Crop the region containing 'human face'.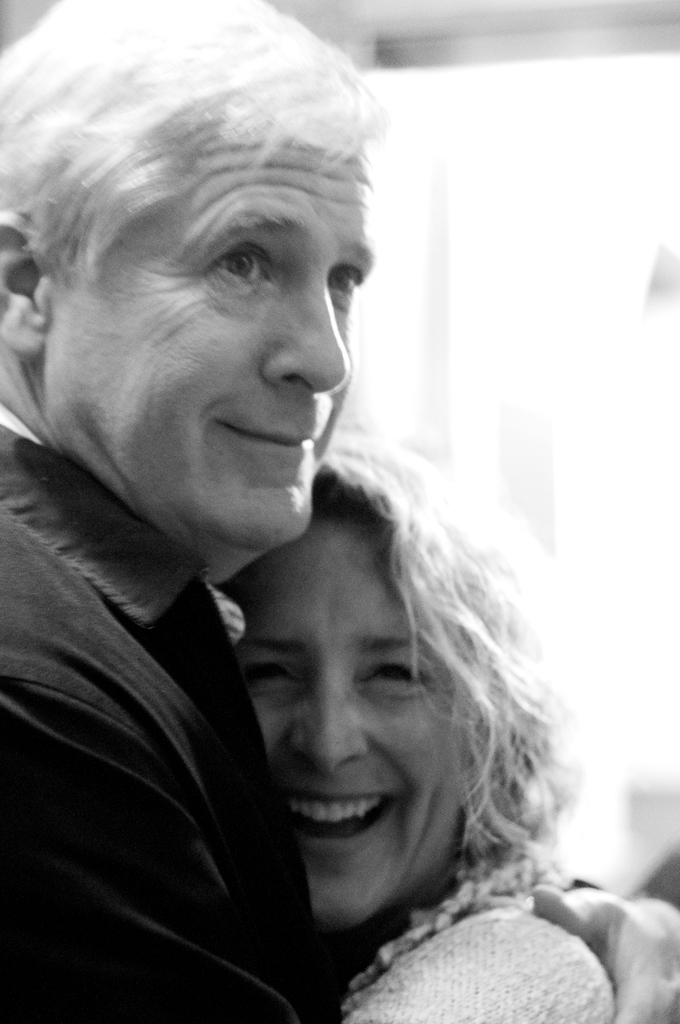
Crop region: bbox(237, 526, 462, 923).
